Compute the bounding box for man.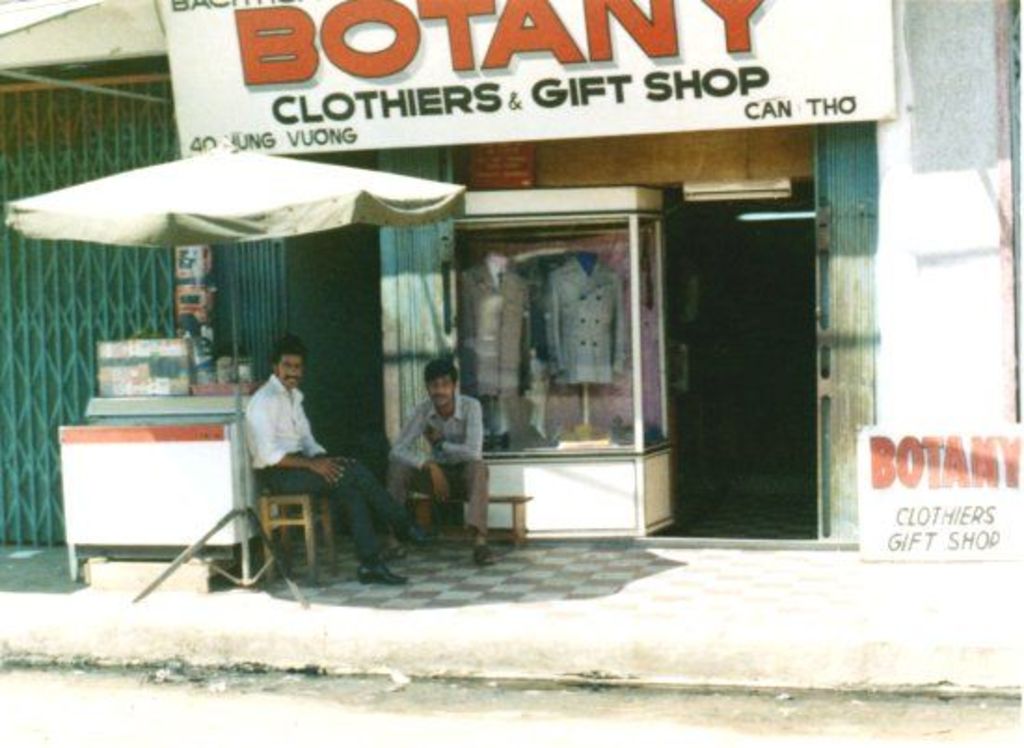
<bbox>387, 357, 492, 547</bbox>.
